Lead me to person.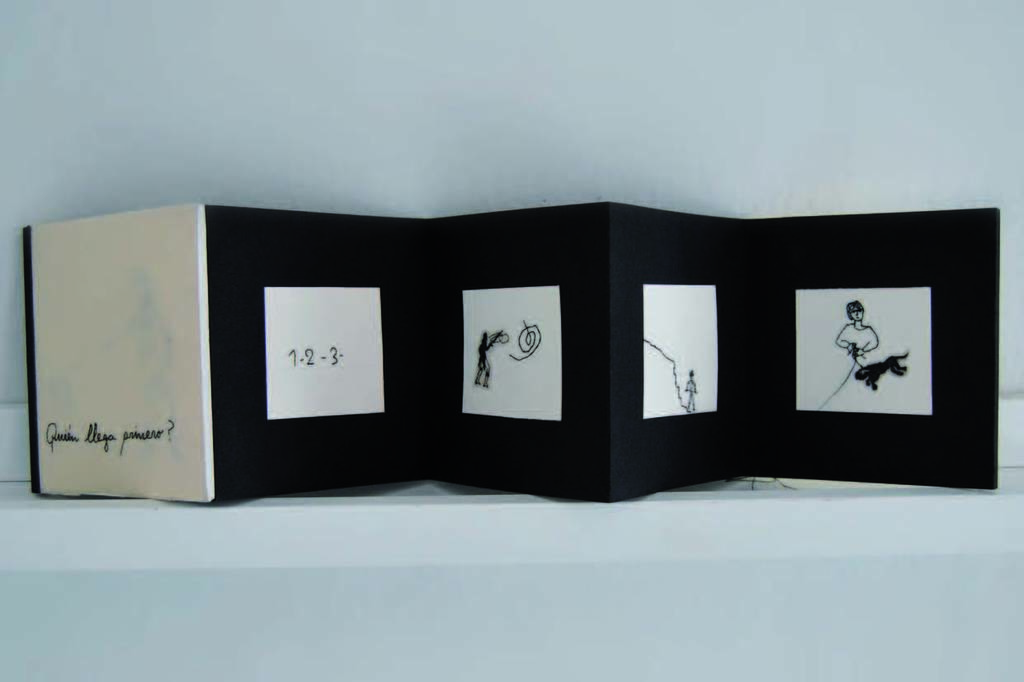
Lead to 837:298:881:357.
